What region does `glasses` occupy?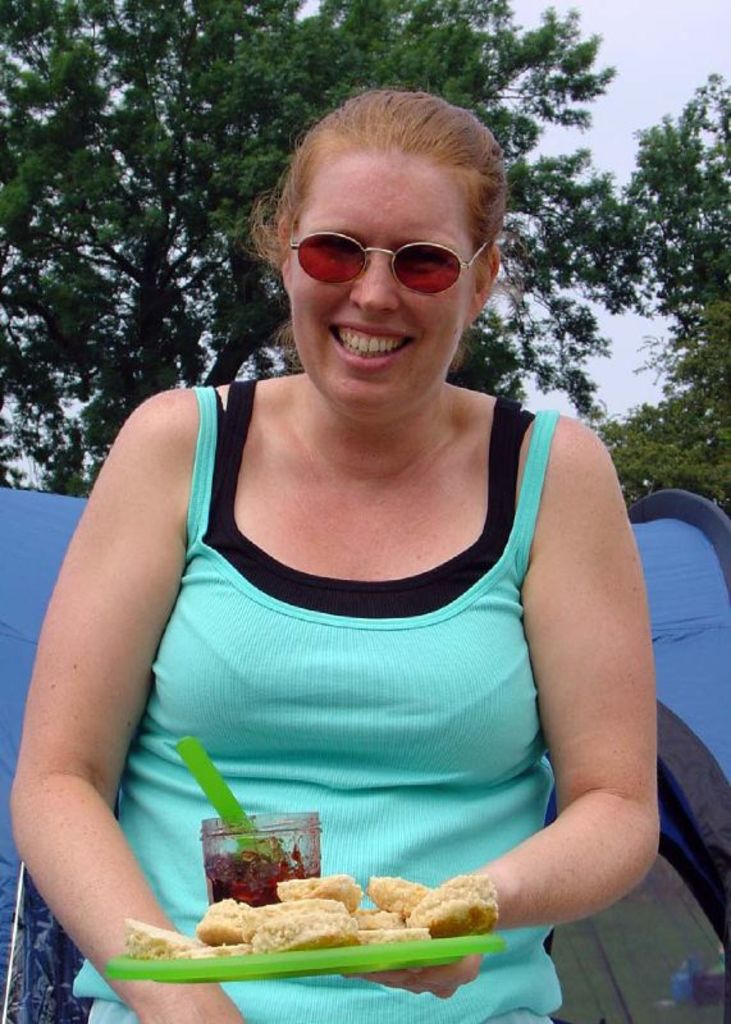
x1=287, y1=230, x2=494, y2=302.
